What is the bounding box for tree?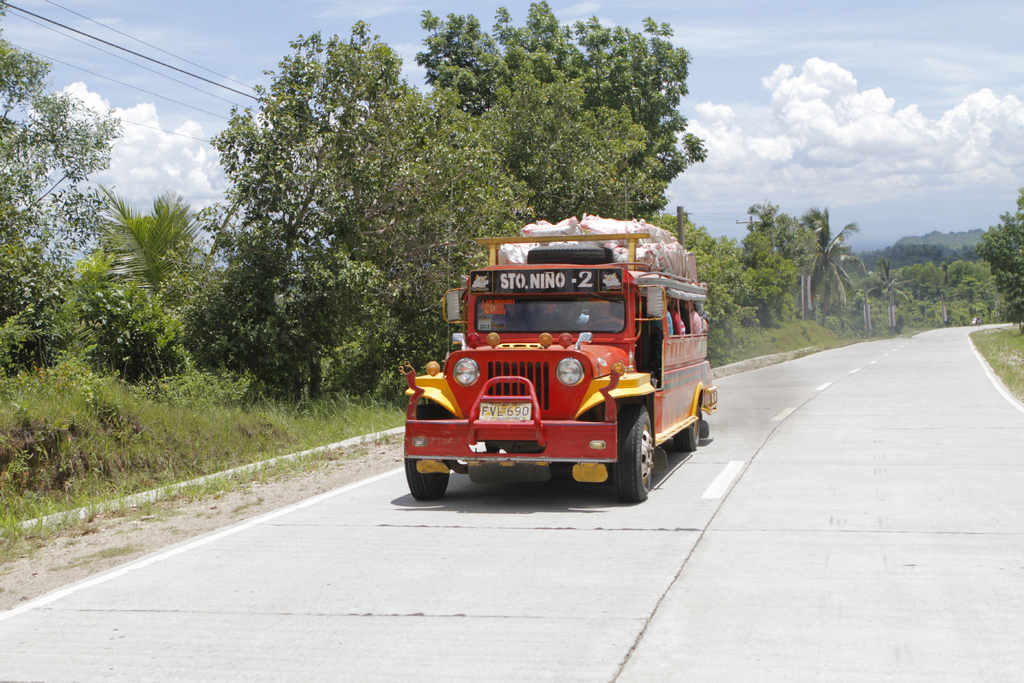
region(911, 262, 942, 288).
